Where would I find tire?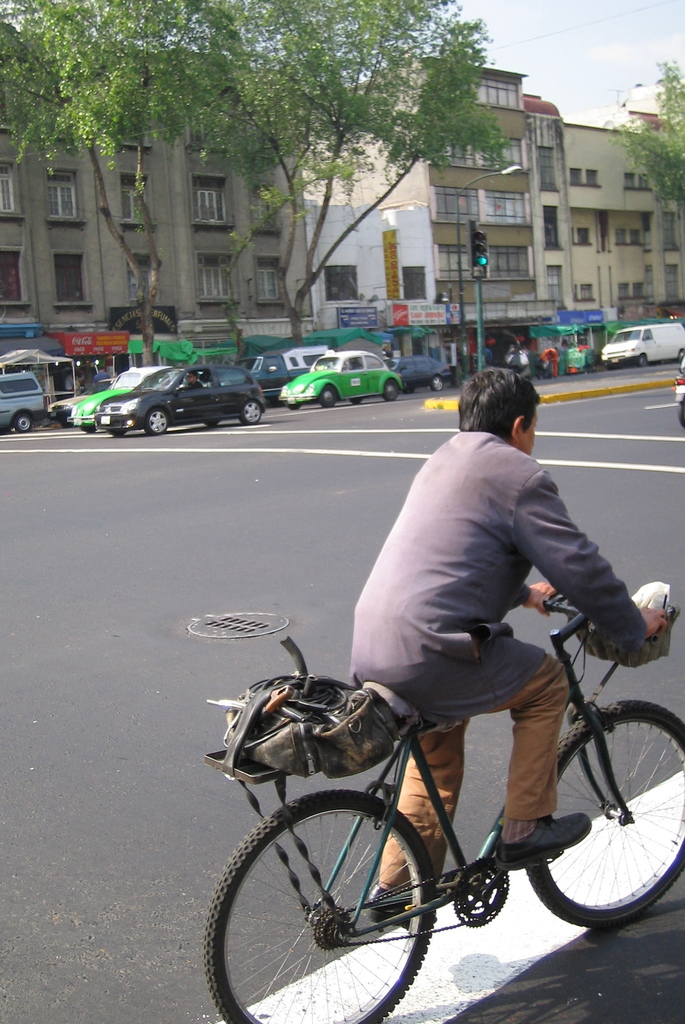
At box=[143, 407, 175, 435].
